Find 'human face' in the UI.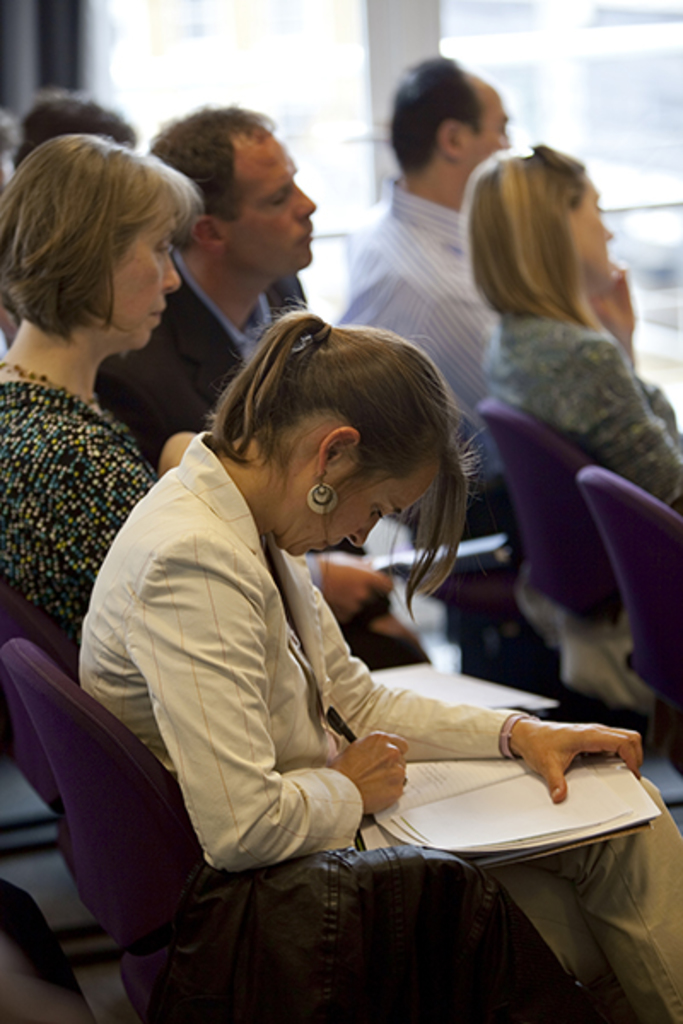
UI element at region(102, 212, 181, 346).
